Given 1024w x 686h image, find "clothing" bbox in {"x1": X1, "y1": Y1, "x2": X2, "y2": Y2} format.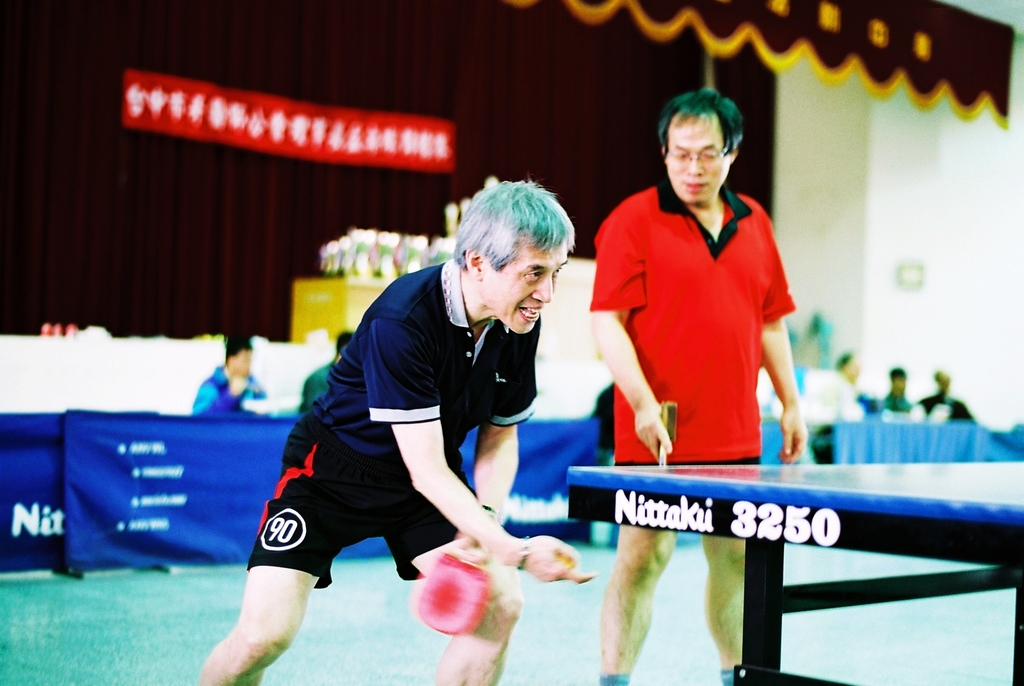
{"x1": 243, "y1": 255, "x2": 543, "y2": 592}.
